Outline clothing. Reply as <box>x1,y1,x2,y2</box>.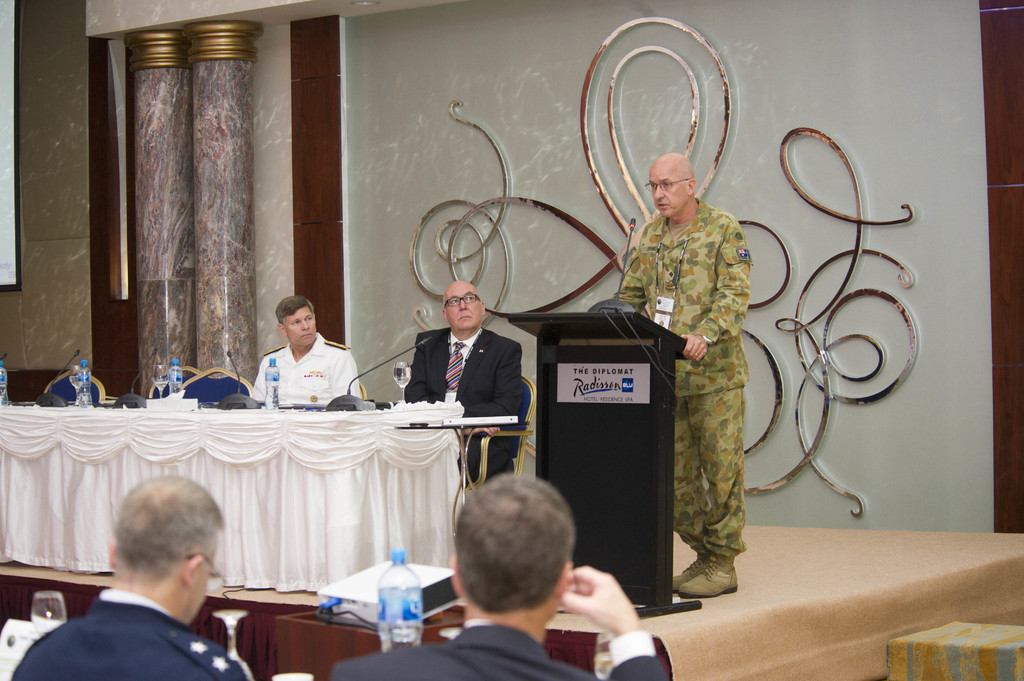
<box>327,614,673,680</box>.
